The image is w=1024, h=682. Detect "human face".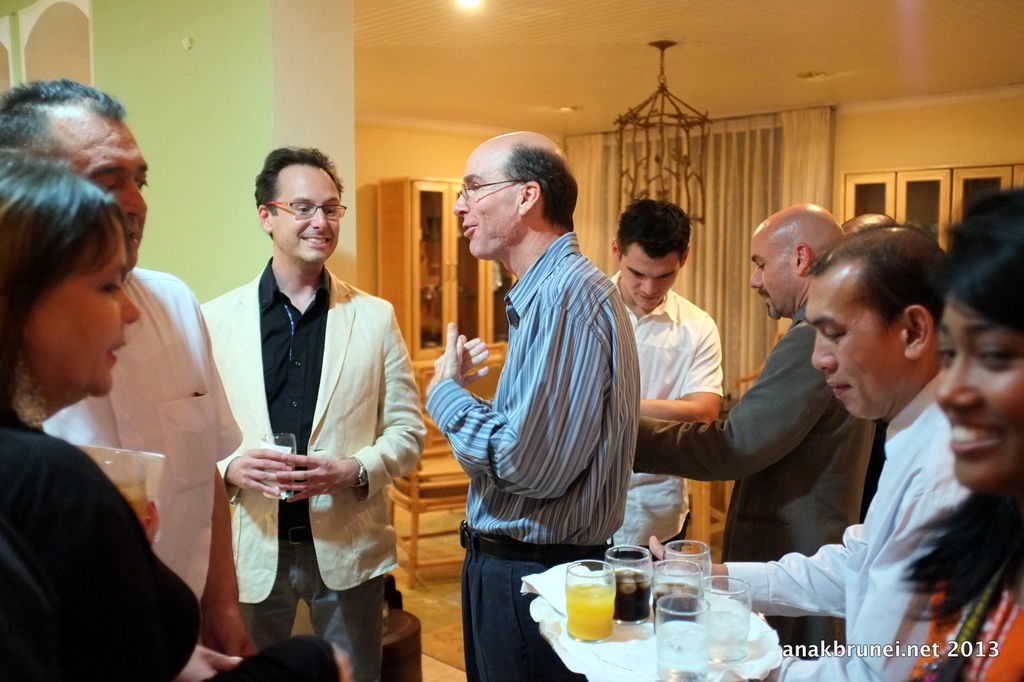
Detection: rect(938, 292, 1023, 485).
